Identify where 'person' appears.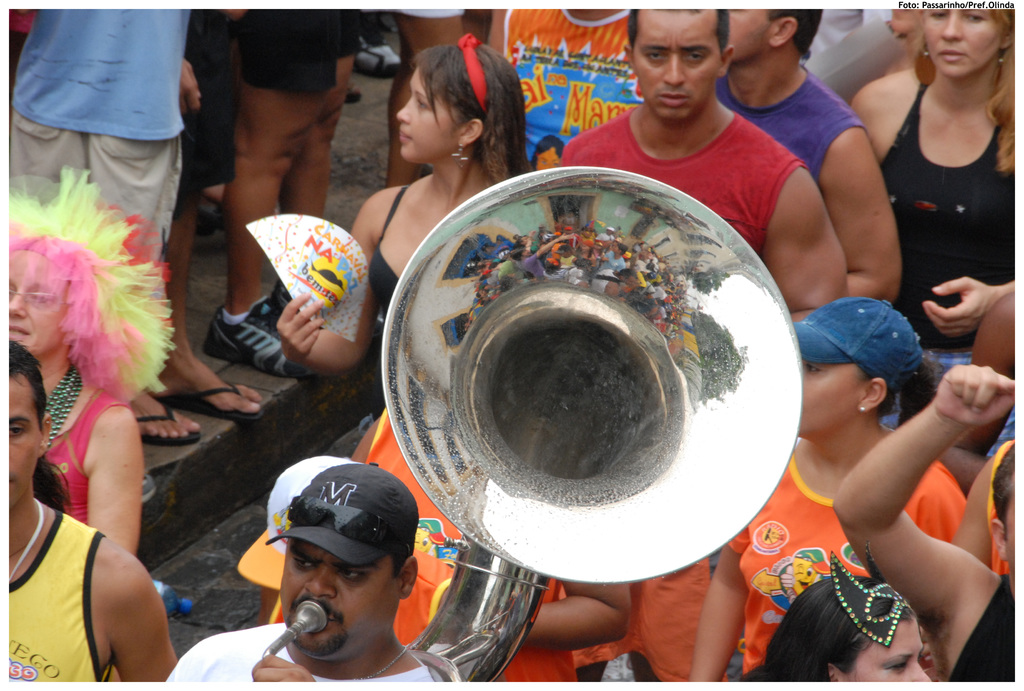
Appears at <region>9, 163, 176, 557</region>.
